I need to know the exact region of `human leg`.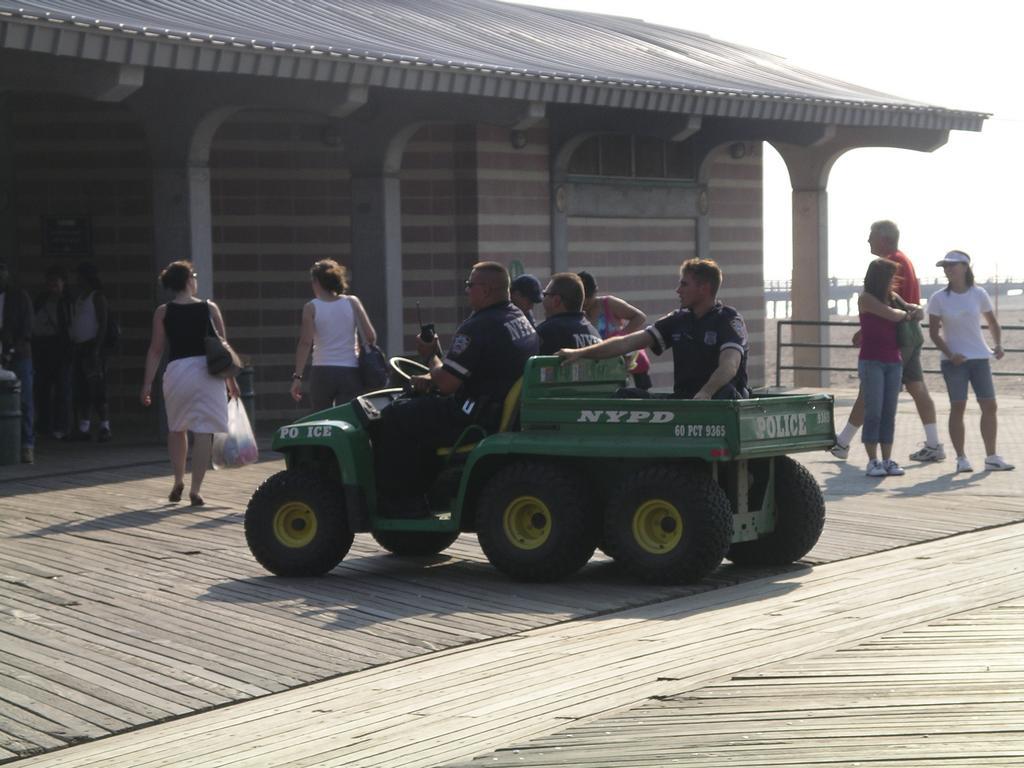
Region: (left=903, top=323, right=942, bottom=466).
